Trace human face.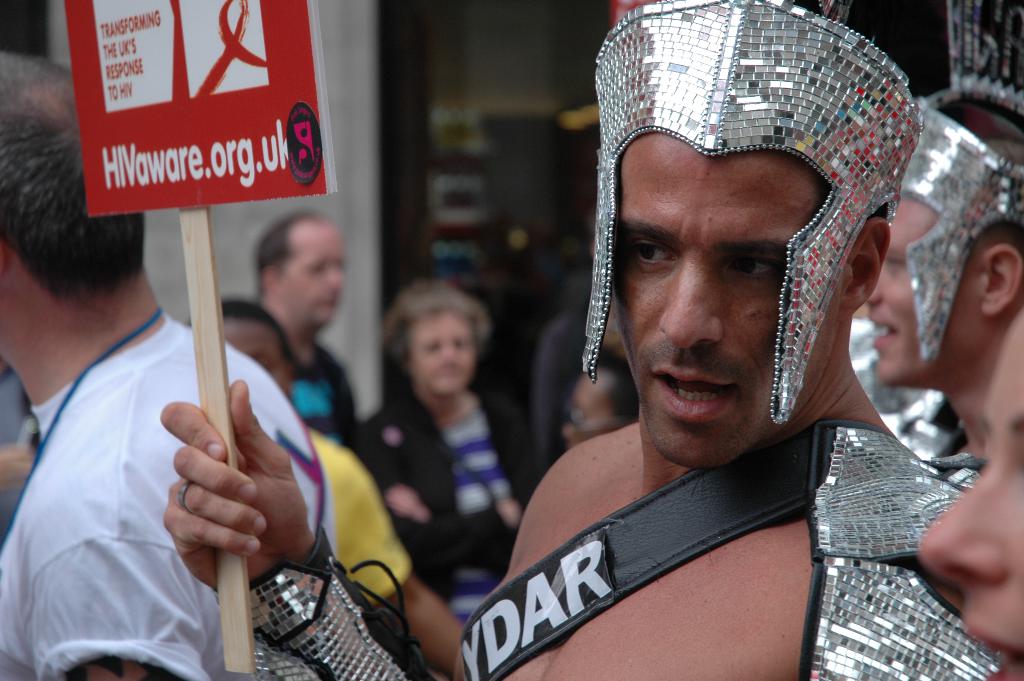
Traced to detection(618, 132, 828, 464).
